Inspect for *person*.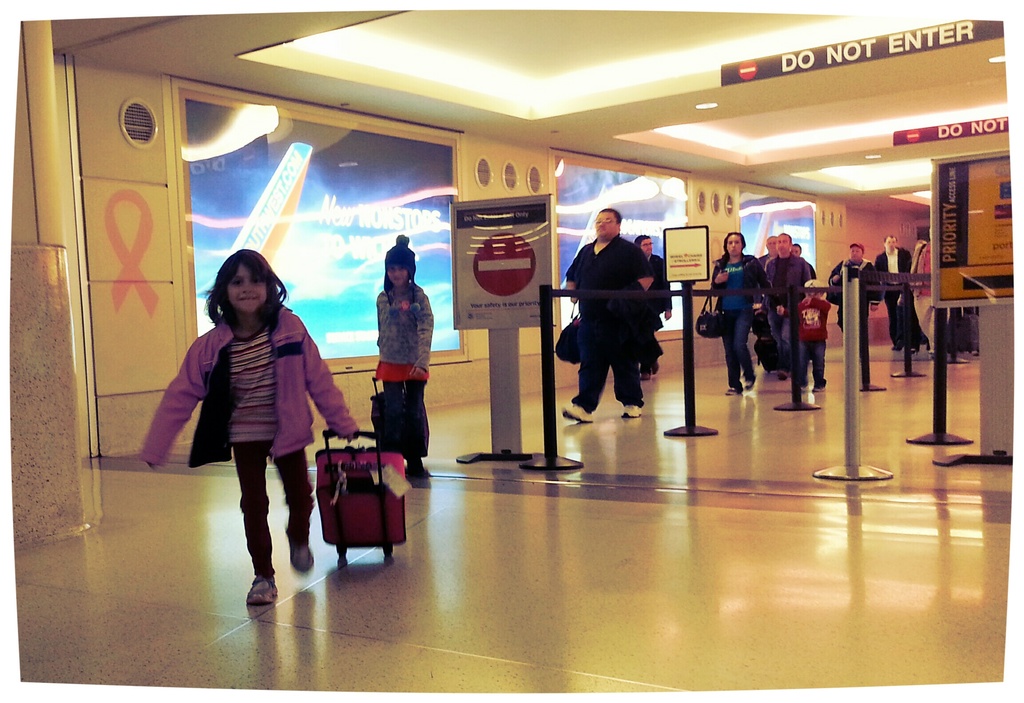
Inspection: box=[826, 248, 877, 388].
